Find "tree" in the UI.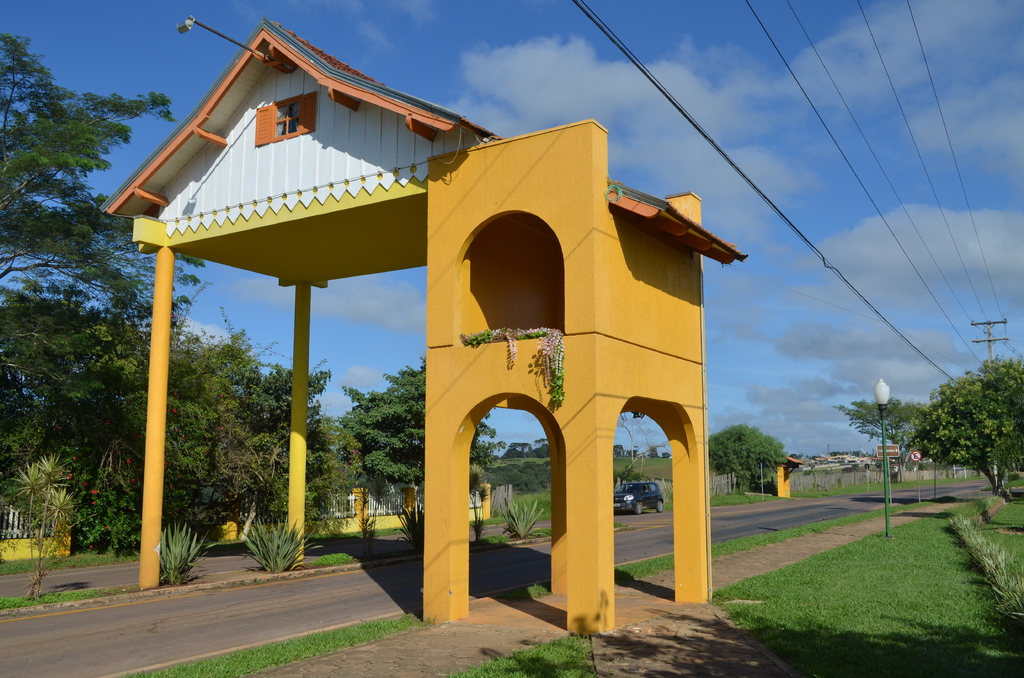
UI element at 900:354:1016:509.
